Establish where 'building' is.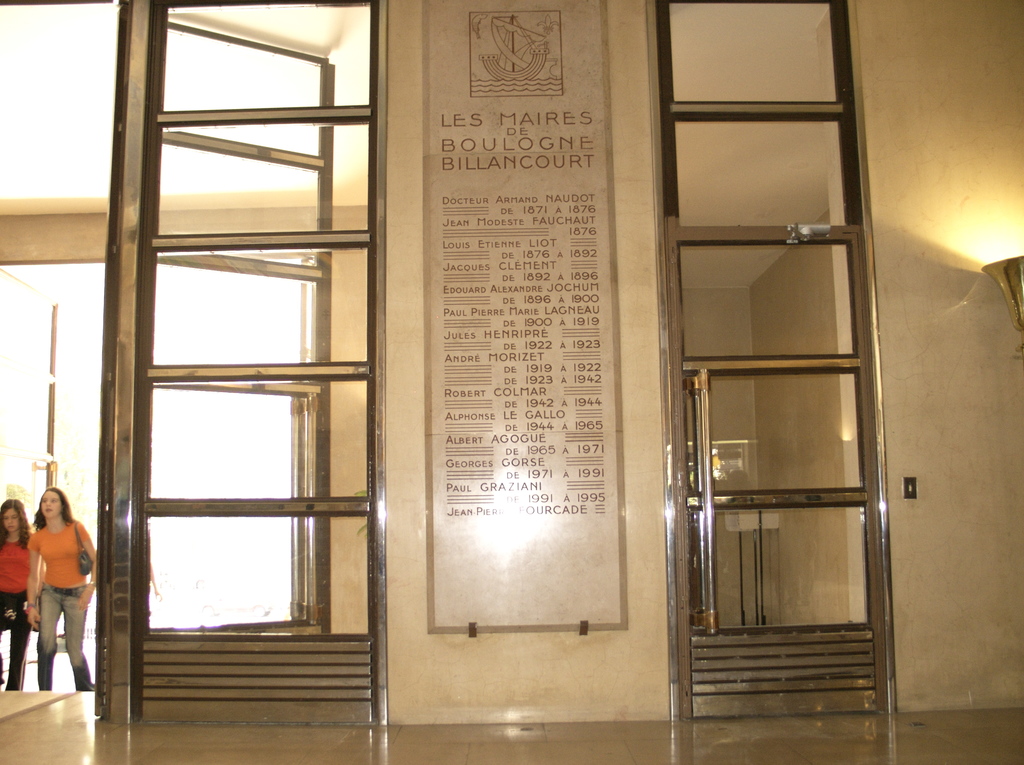
Established at 0,0,1023,764.
